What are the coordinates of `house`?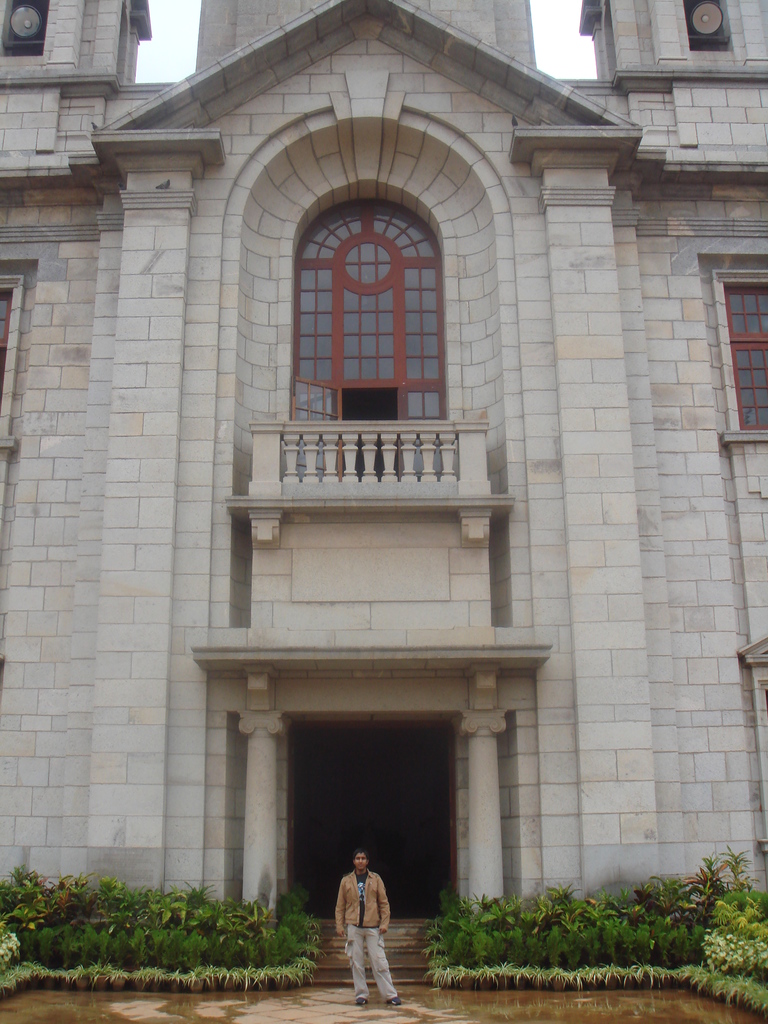
box(32, 0, 755, 1023).
